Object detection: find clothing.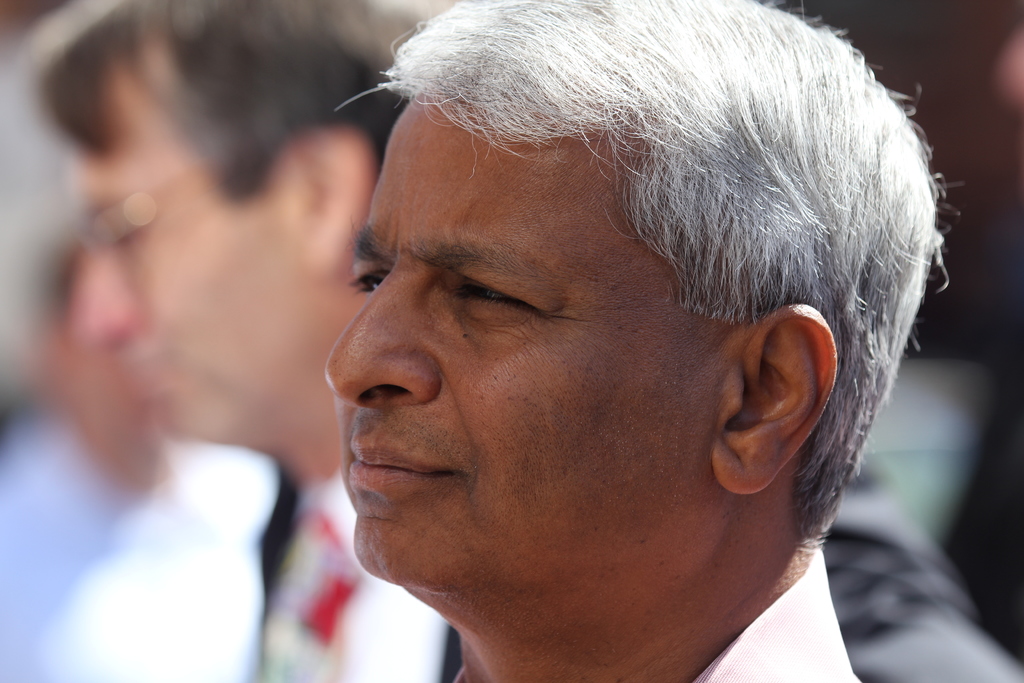
x1=456 y1=543 x2=866 y2=682.
